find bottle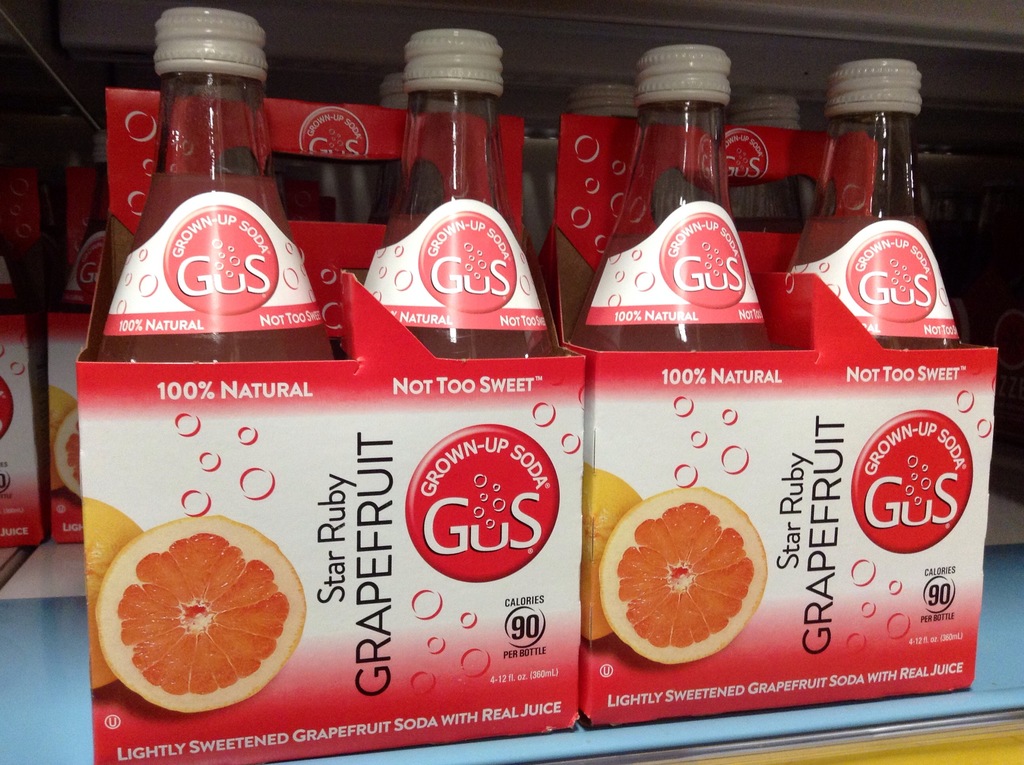
[783,61,970,351]
